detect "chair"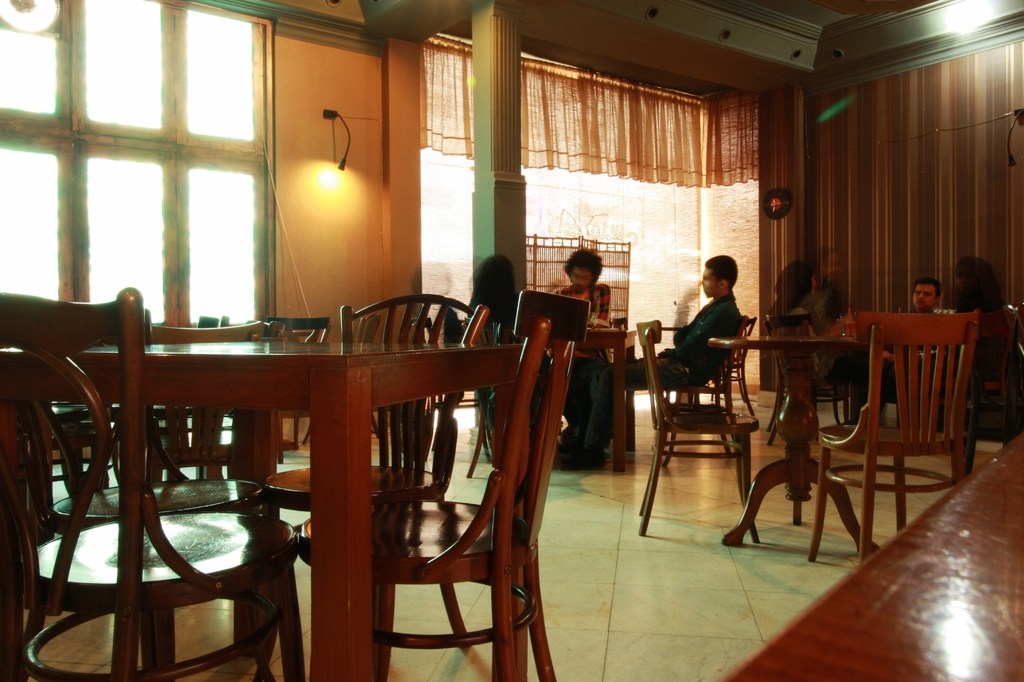
(x1=960, y1=305, x2=1023, y2=473)
